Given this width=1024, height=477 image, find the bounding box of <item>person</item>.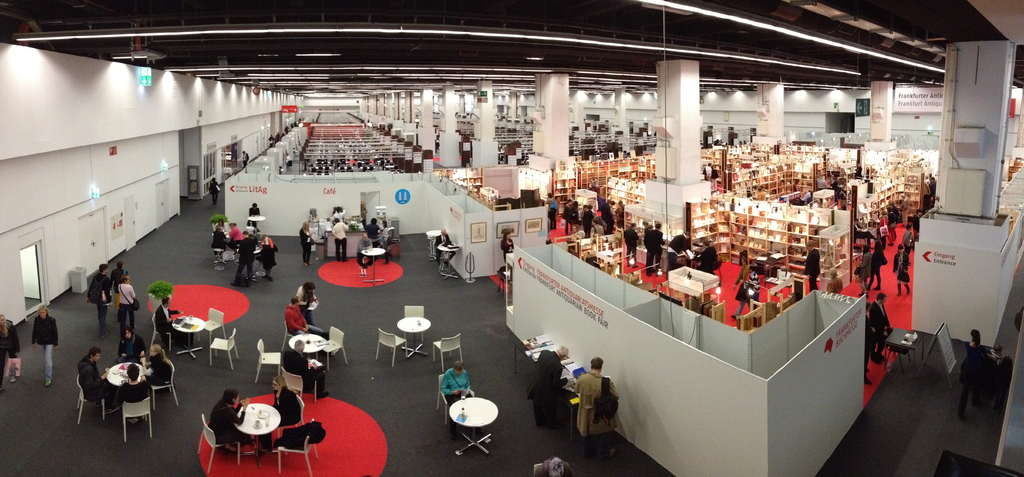
box=[118, 365, 150, 424].
